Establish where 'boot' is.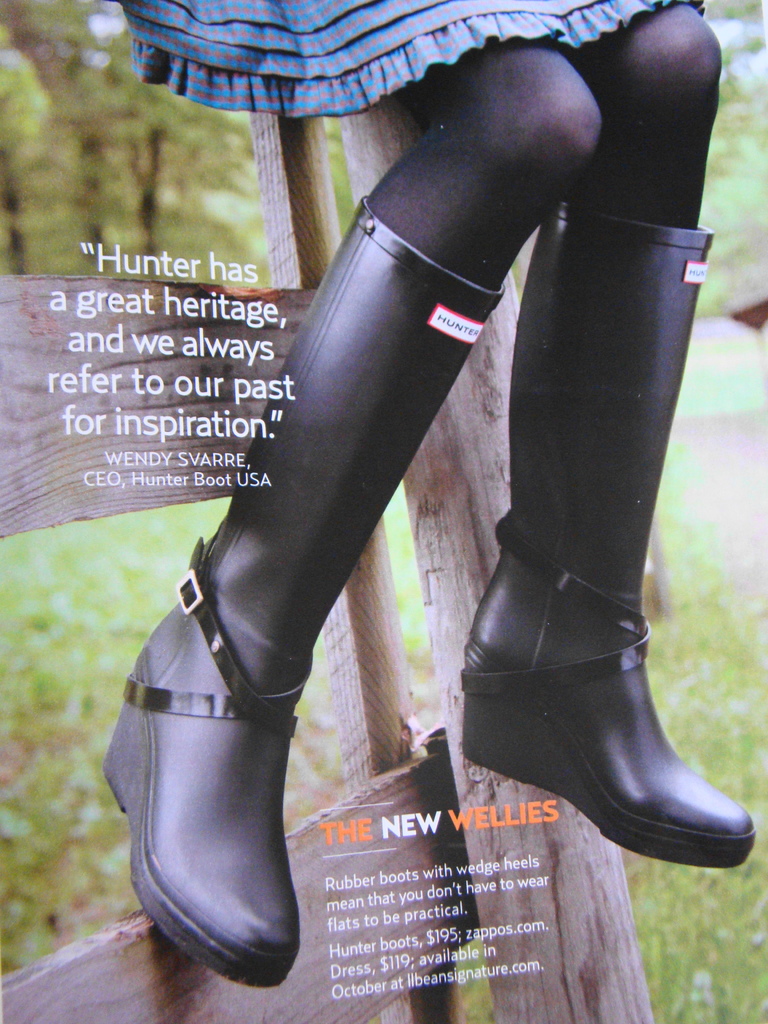
Established at 465,196,756,874.
